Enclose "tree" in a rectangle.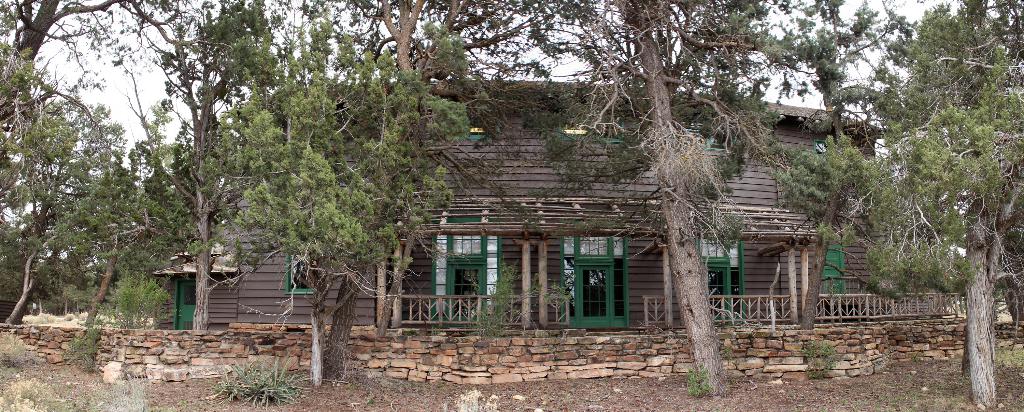
box=[194, 16, 485, 388].
